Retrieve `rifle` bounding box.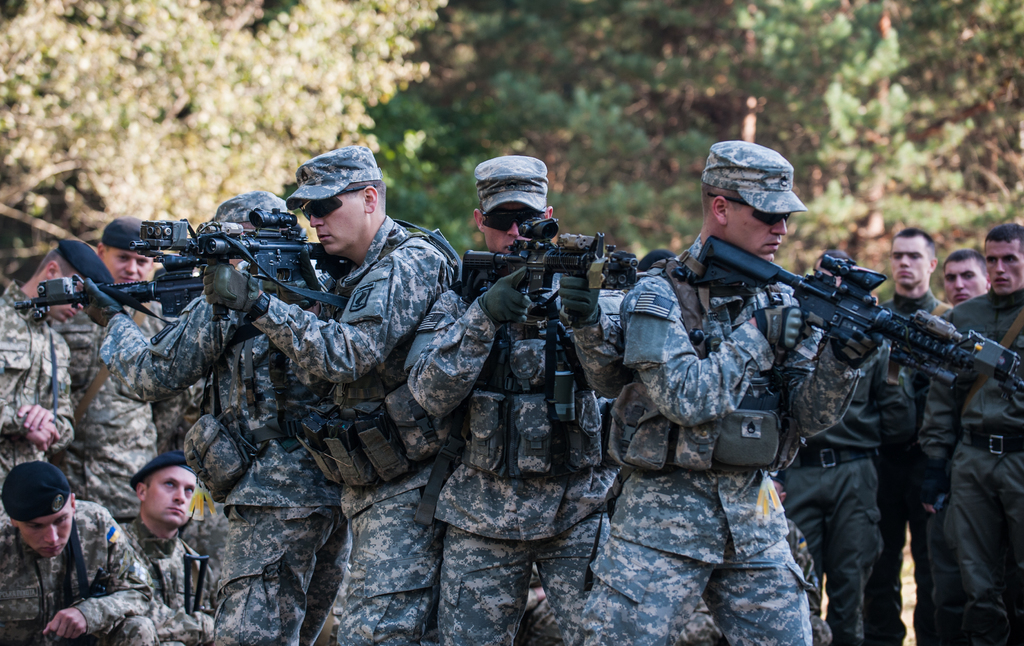
Bounding box: 453/213/641/324.
